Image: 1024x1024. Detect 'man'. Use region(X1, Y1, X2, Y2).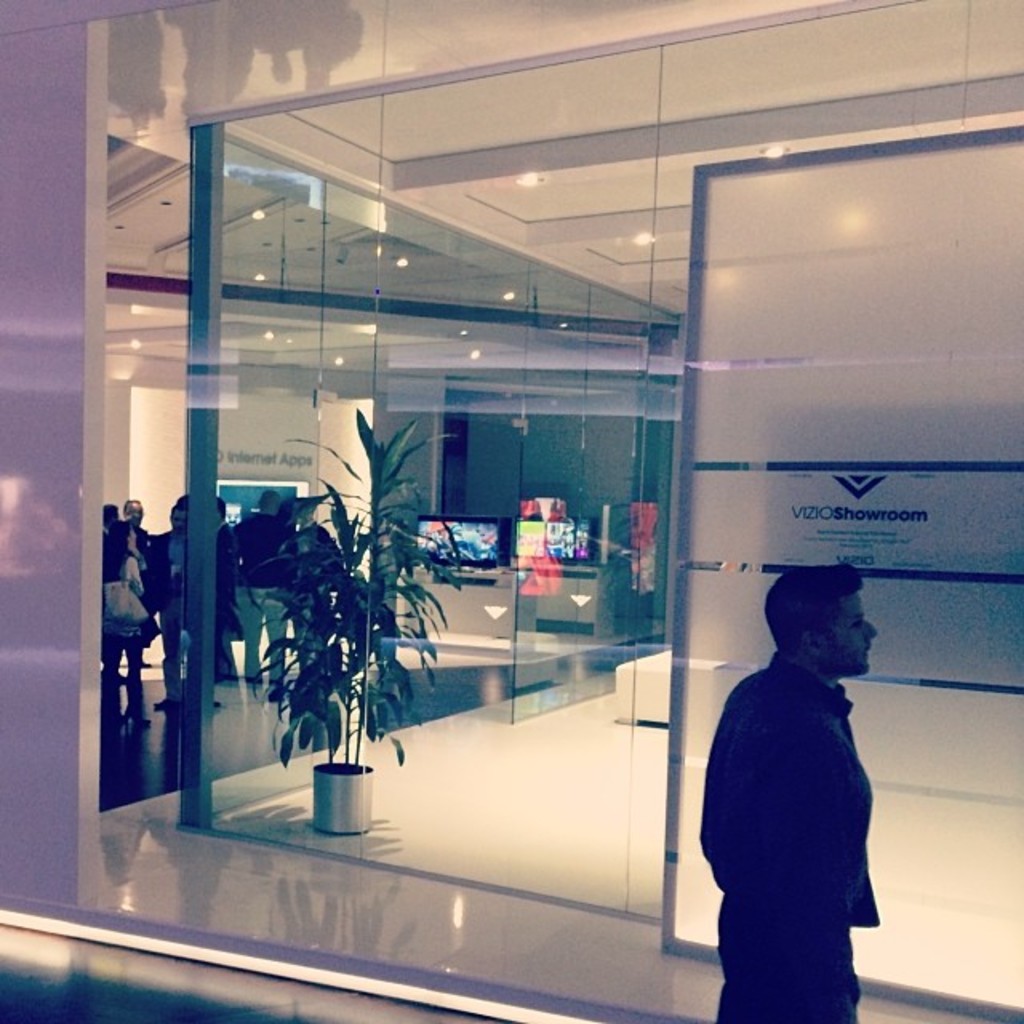
region(120, 499, 149, 669).
